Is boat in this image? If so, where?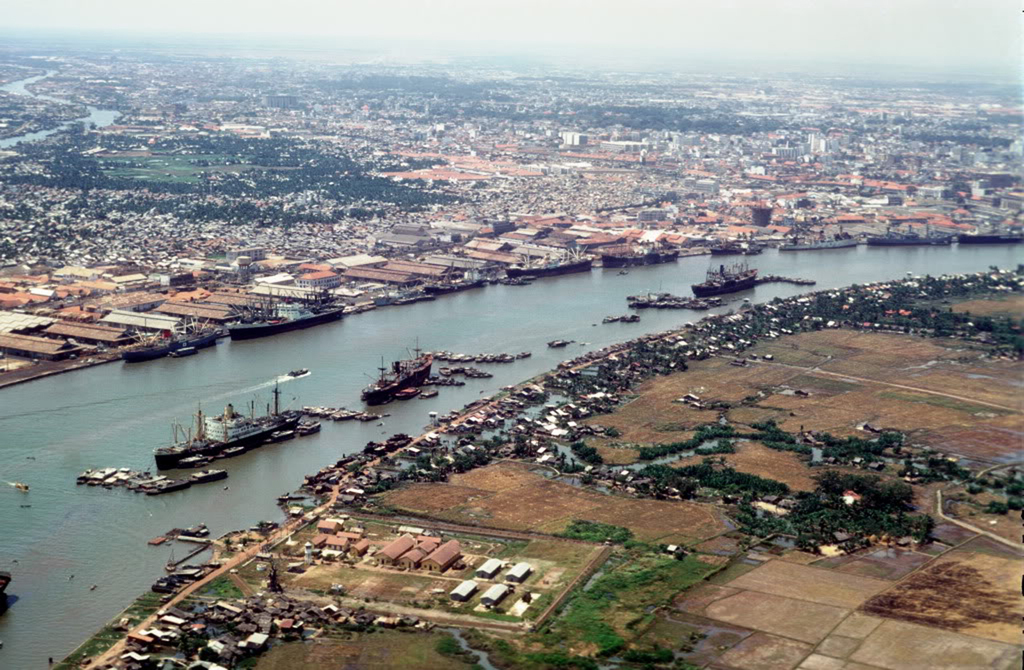
Yes, at (330,404,372,422).
